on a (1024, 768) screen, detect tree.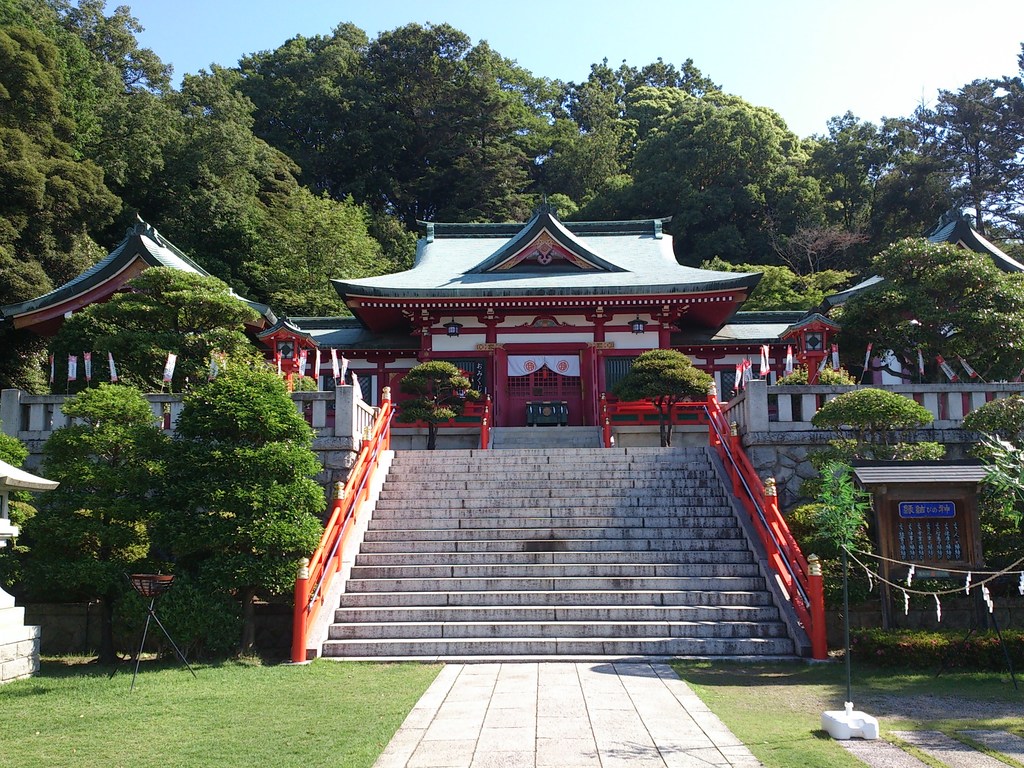
(62, 263, 263, 392).
